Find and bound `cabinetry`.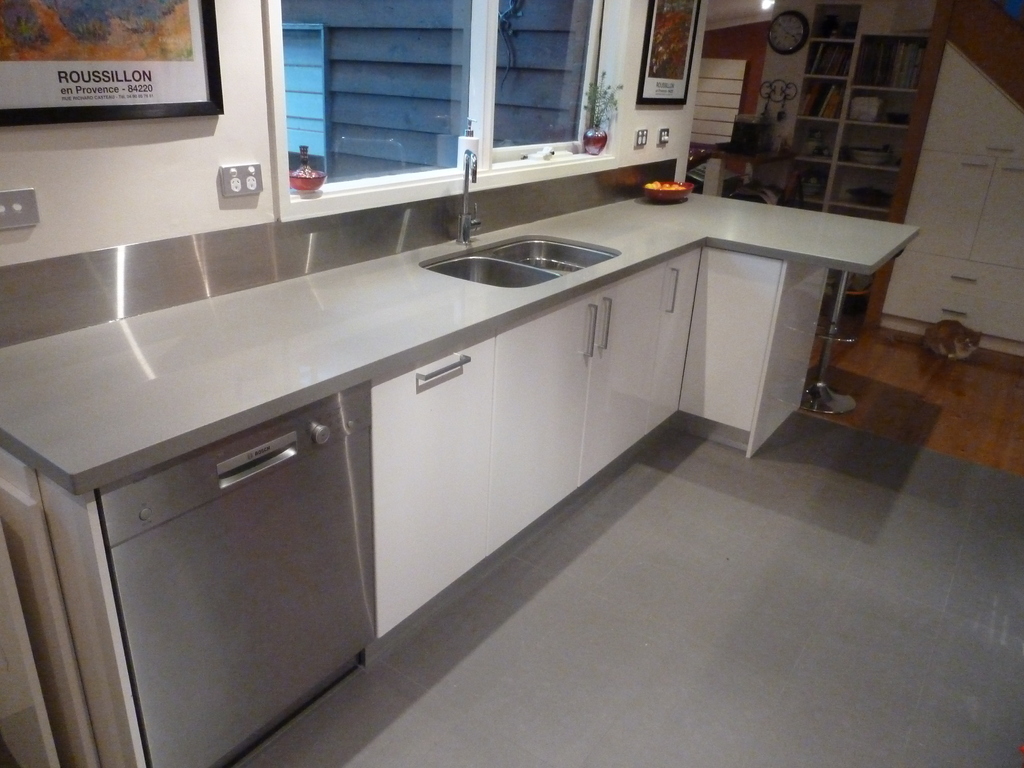
Bound: (369, 248, 703, 633).
